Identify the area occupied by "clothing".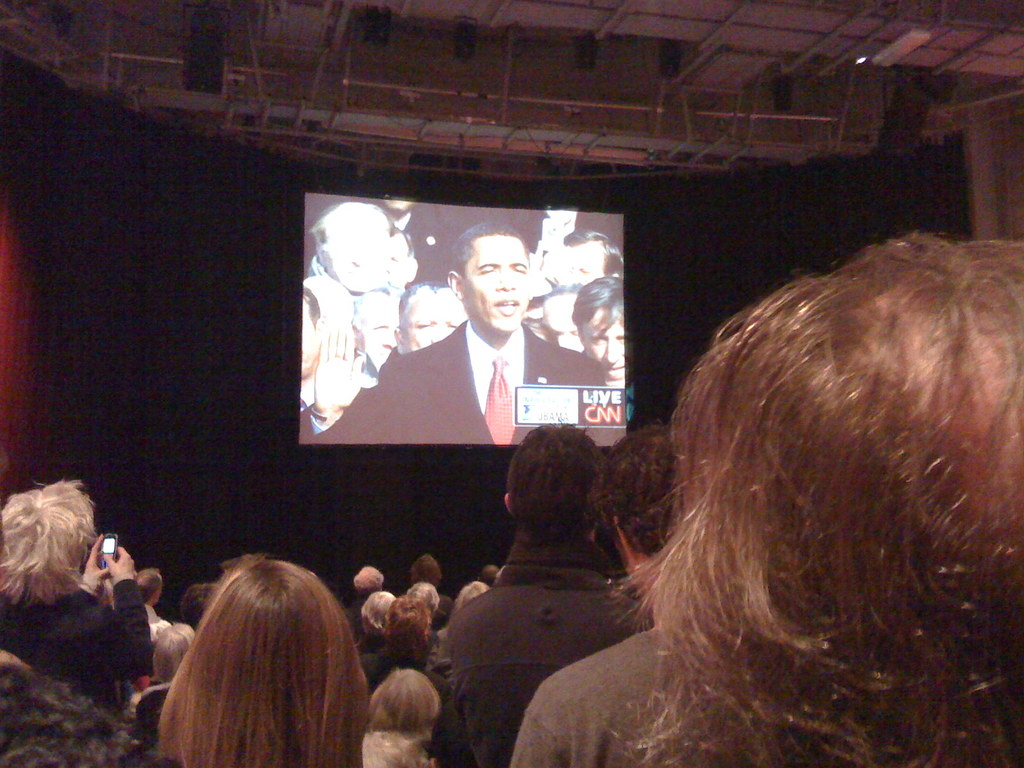
Area: 299:317:609:451.
